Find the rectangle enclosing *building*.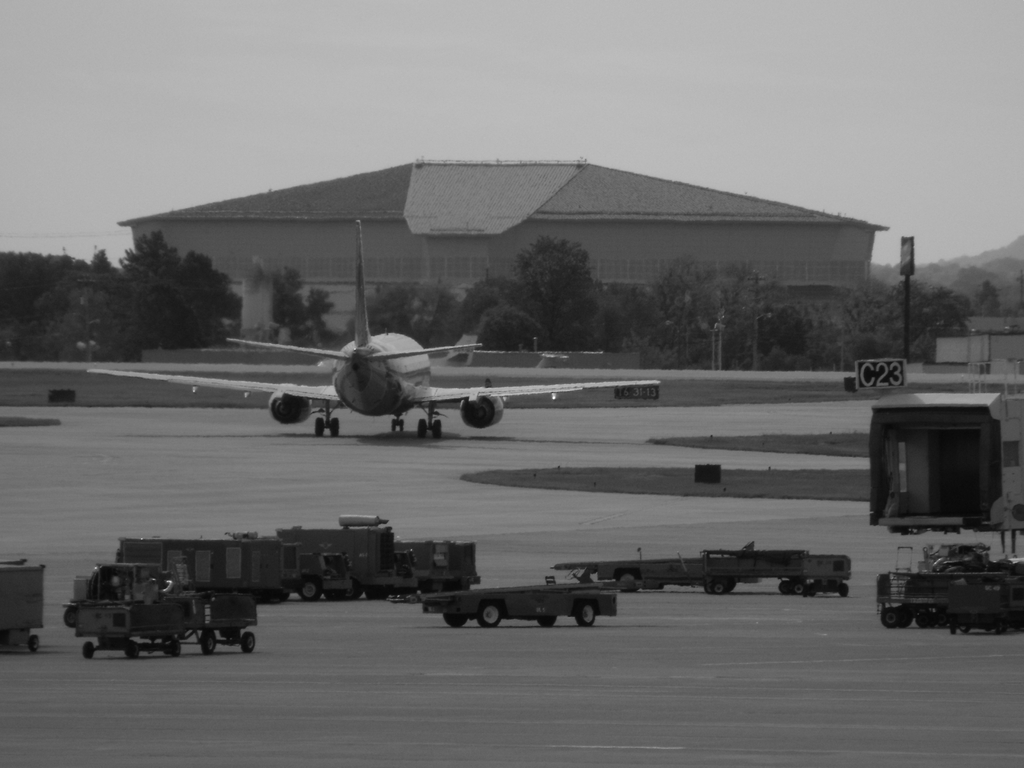
[118,157,884,355].
